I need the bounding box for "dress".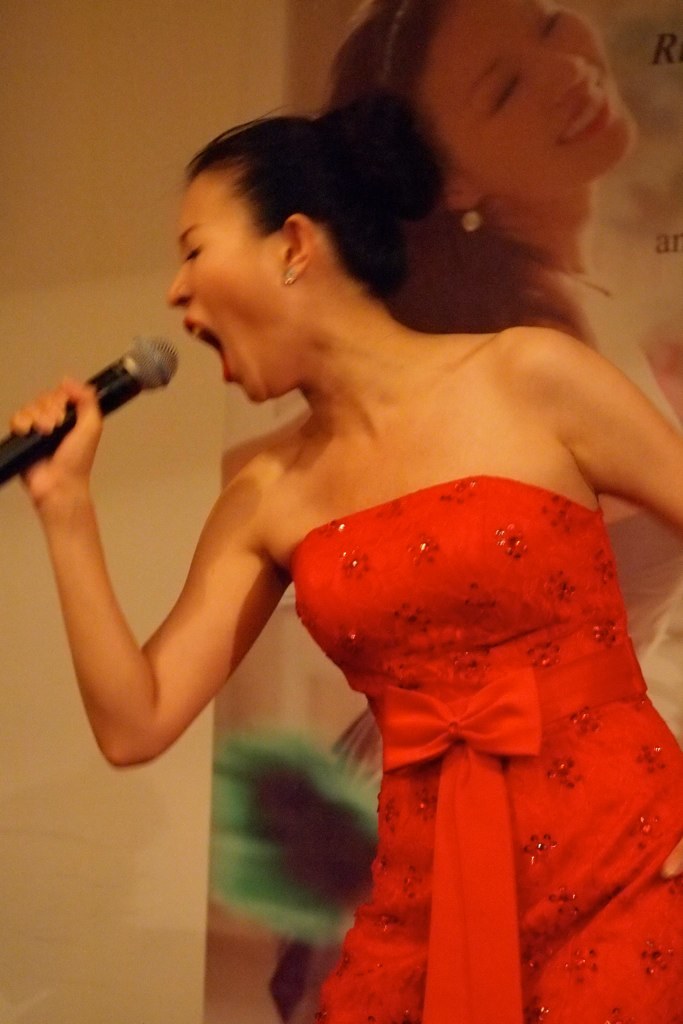
Here it is: [x1=296, y1=502, x2=682, y2=1023].
